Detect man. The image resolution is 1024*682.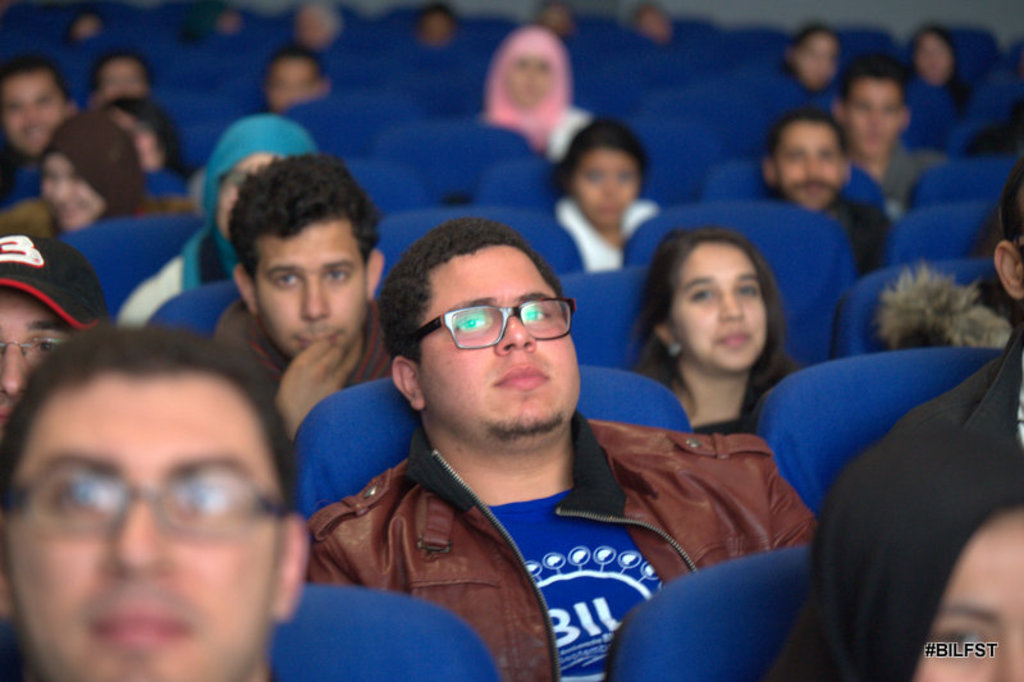
box(828, 61, 943, 211).
